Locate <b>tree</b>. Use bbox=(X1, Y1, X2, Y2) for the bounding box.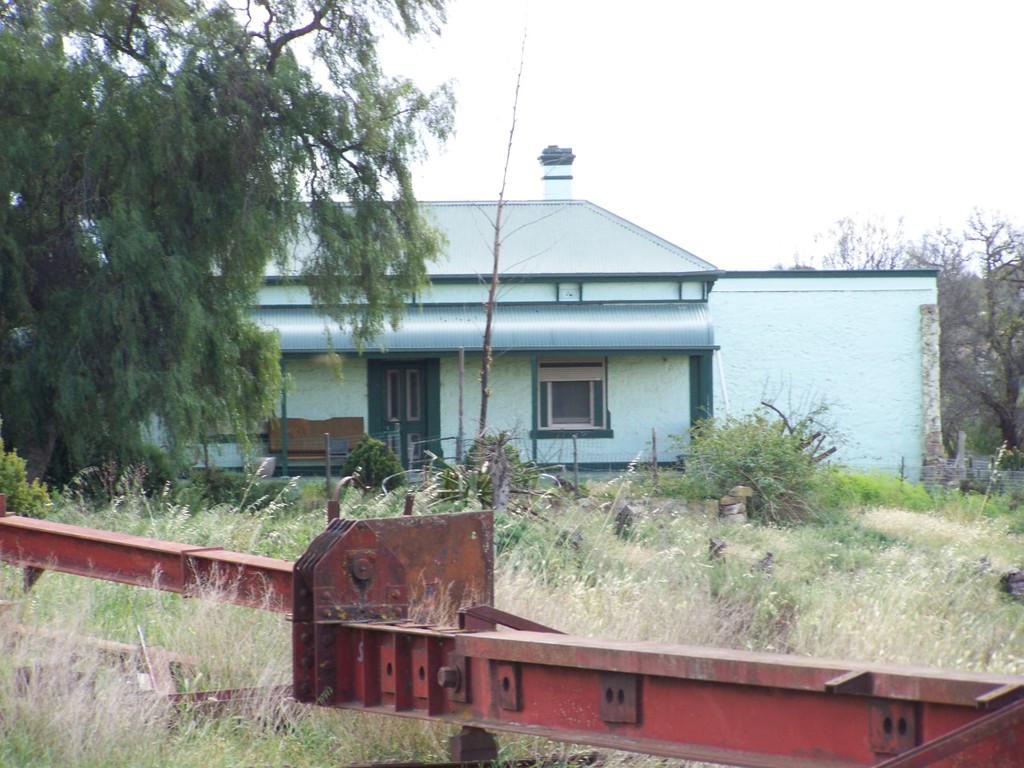
bbox=(775, 195, 1023, 471).
